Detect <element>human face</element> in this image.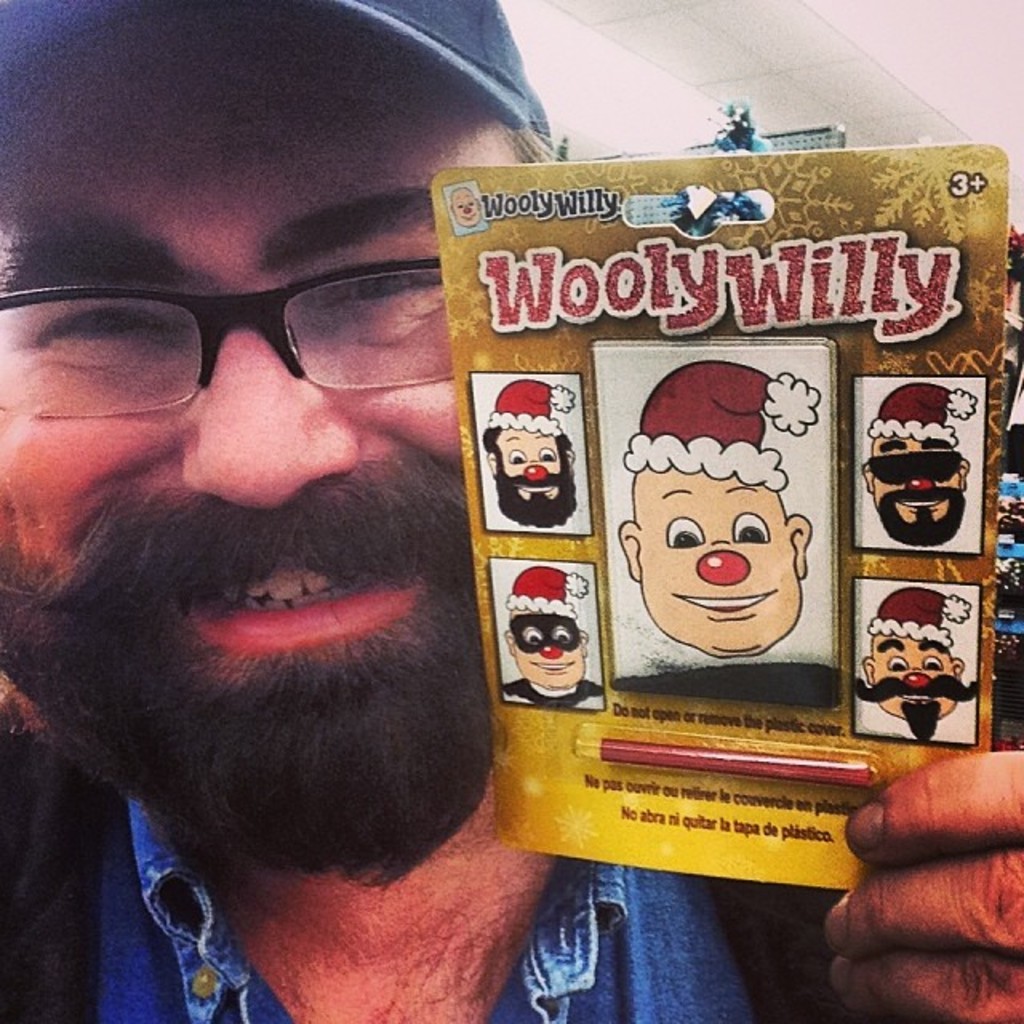
Detection: rect(872, 632, 962, 714).
